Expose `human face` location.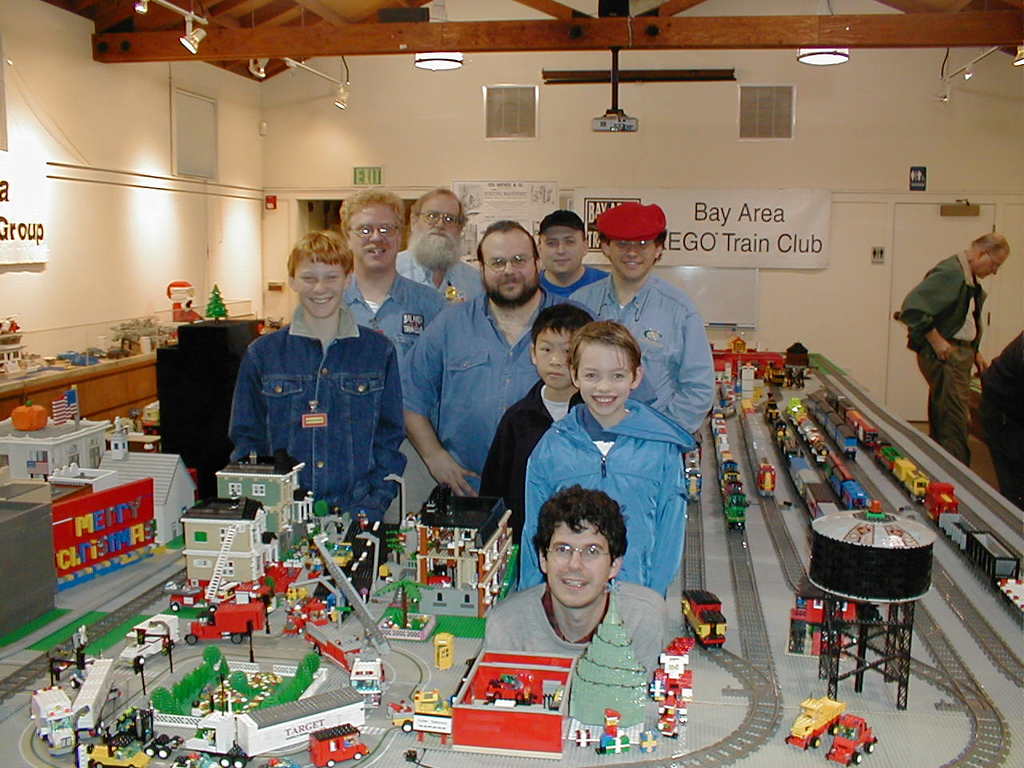
Exposed at region(482, 234, 537, 302).
